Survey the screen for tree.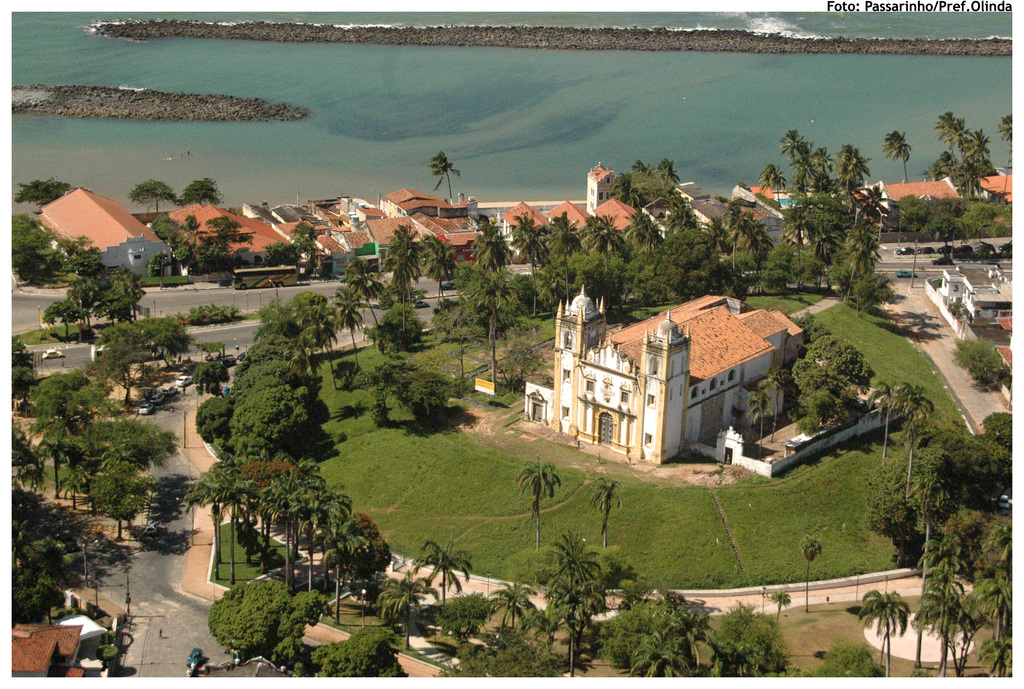
Survey found: [x1=191, y1=302, x2=243, y2=328].
